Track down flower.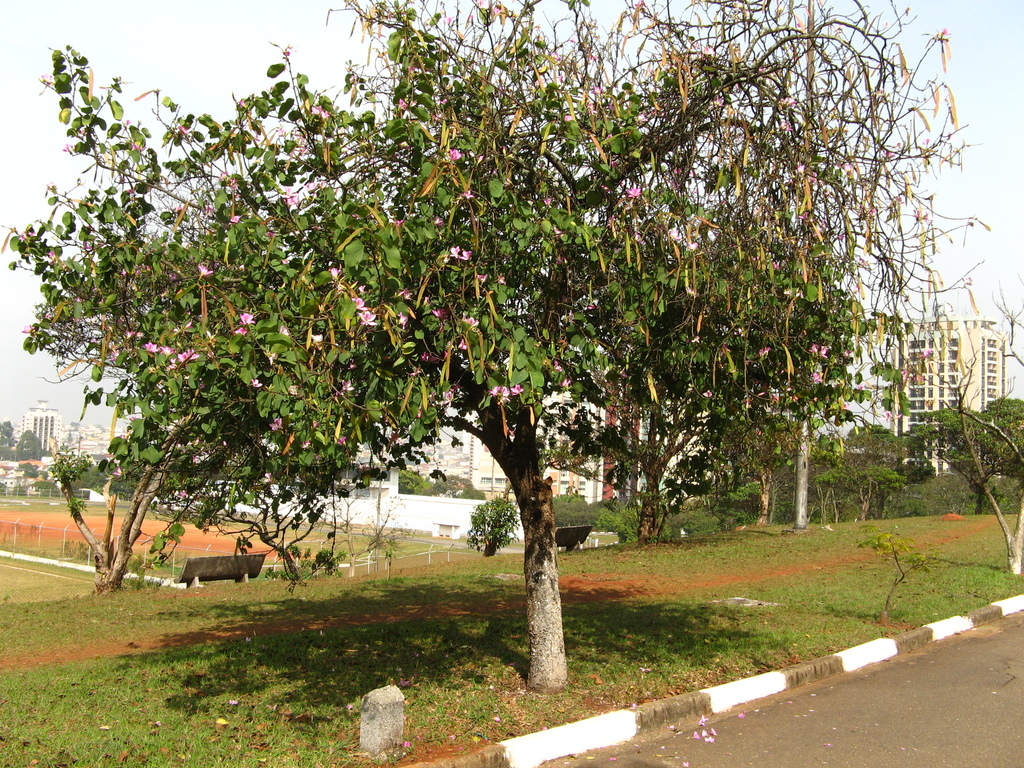
Tracked to (x1=268, y1=415, x2=282, y2=434).
